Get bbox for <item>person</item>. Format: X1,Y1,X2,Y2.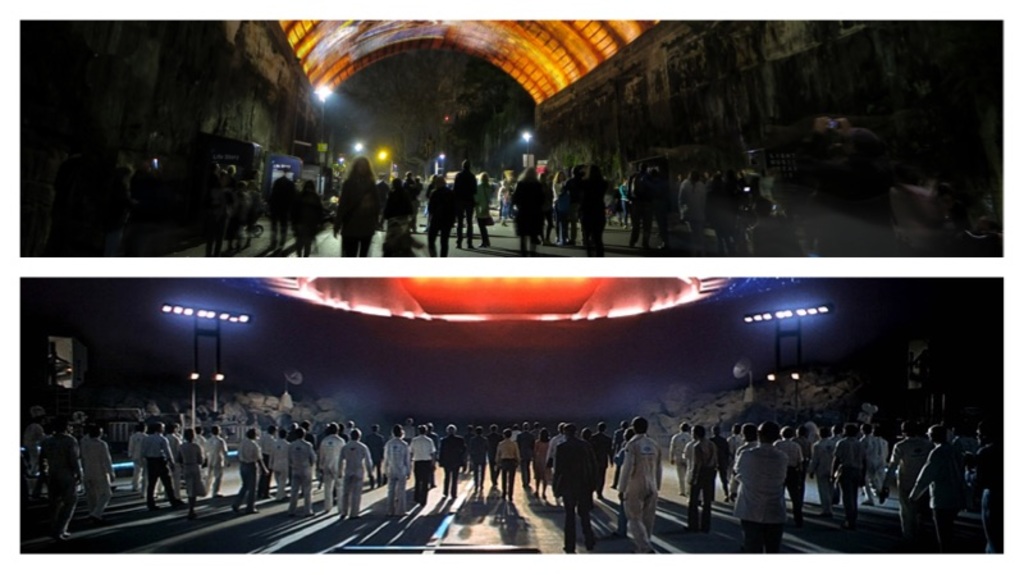
401,416,417,447.
